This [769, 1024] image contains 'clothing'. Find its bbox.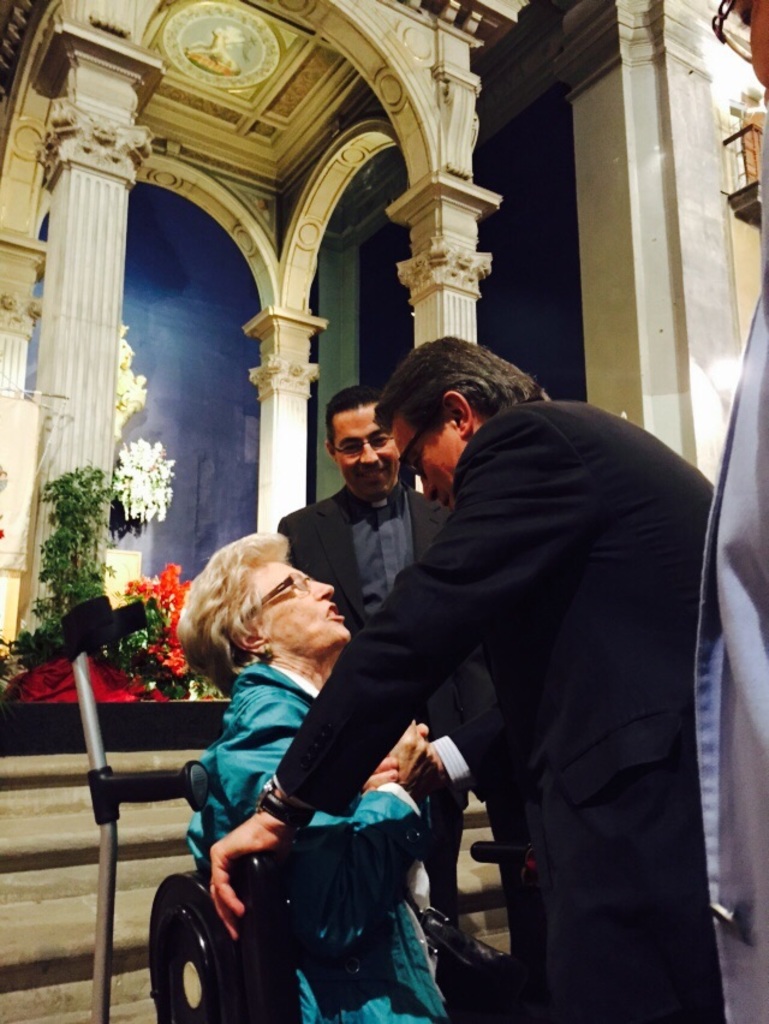
left=264, top=387, right=727, bottom=1023.
